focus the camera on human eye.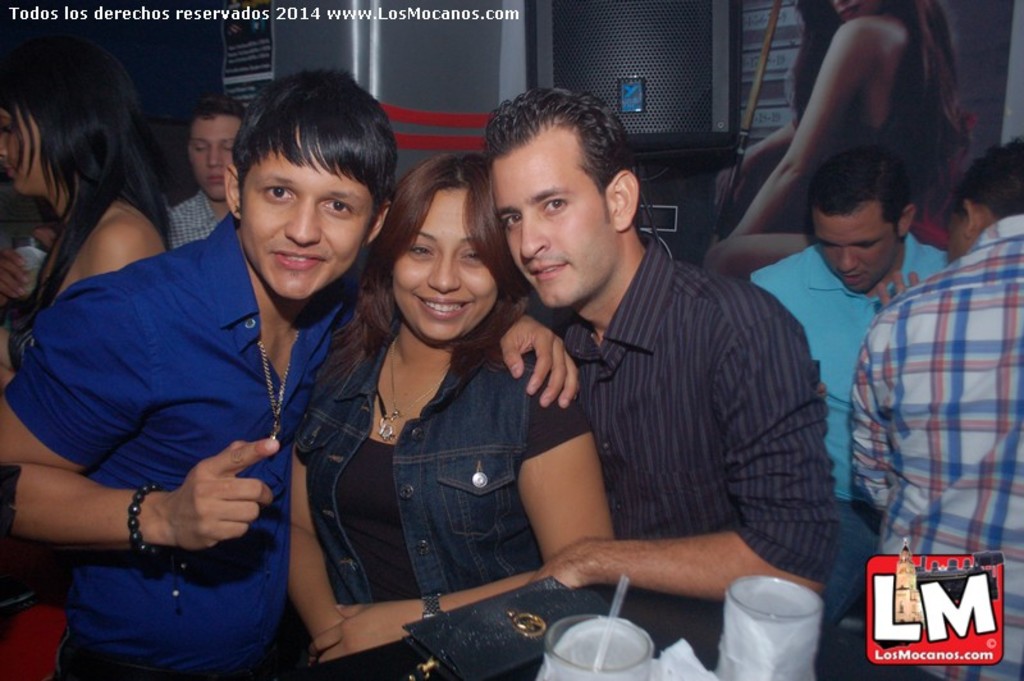
Focus region: bbox=(264, 183, 297, 206).
